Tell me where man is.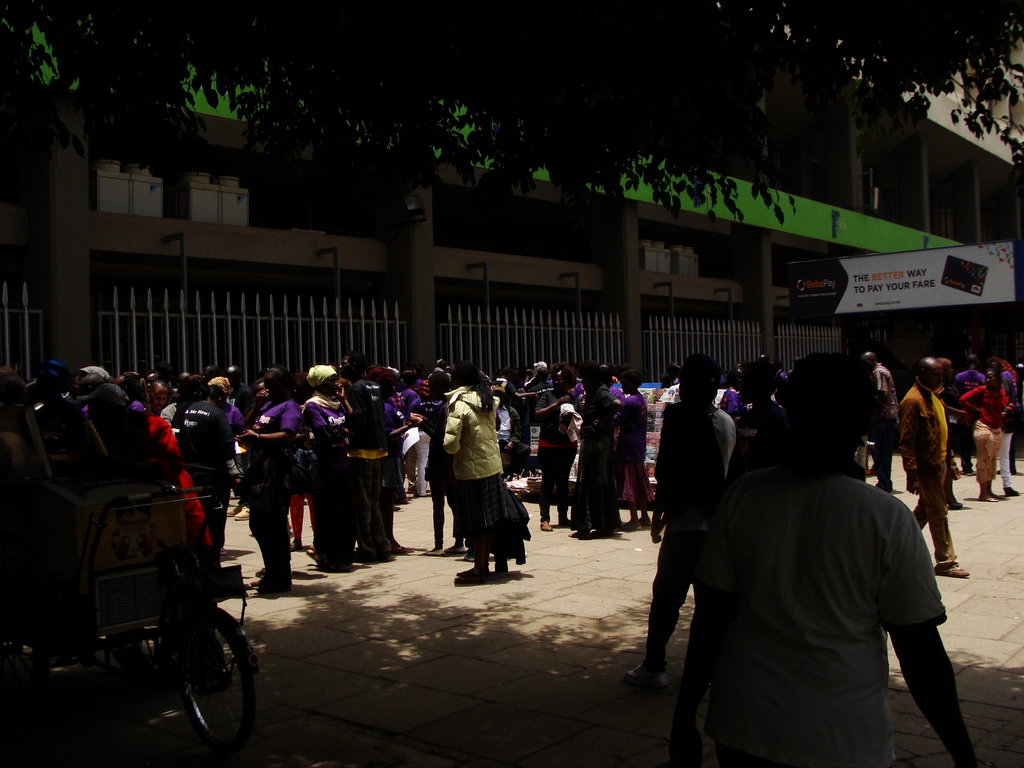
man is at [892,356,973,582].
